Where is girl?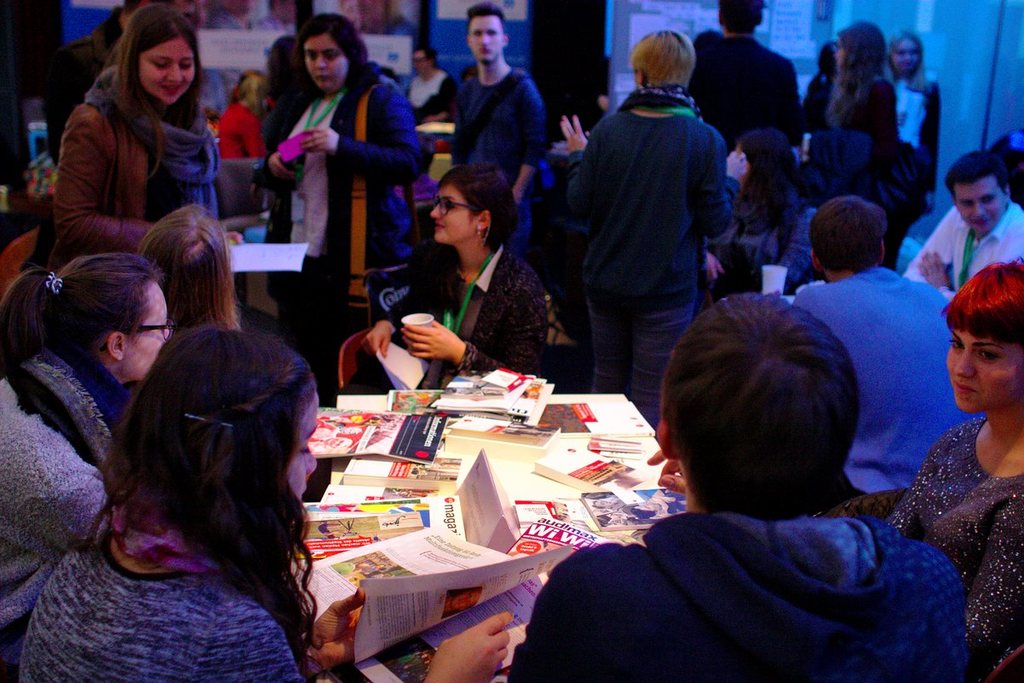
{"left": 357, "top": 162, "right": 551, "bottom": 394}.
